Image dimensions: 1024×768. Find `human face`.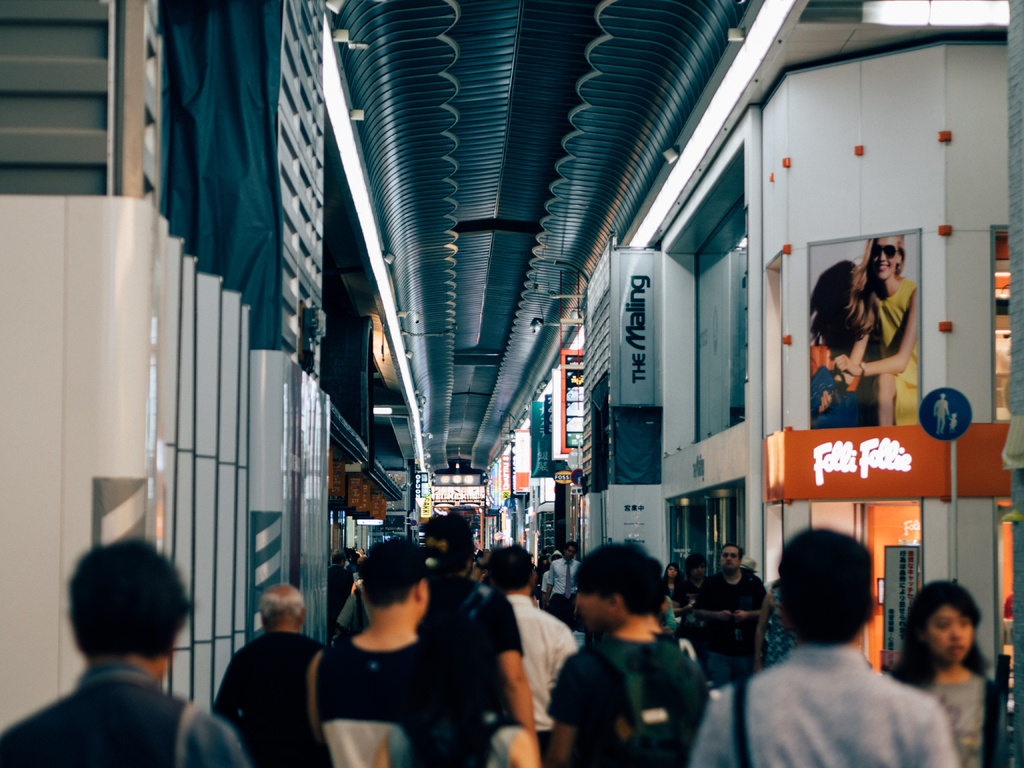
[667, 566, 676, 580].
